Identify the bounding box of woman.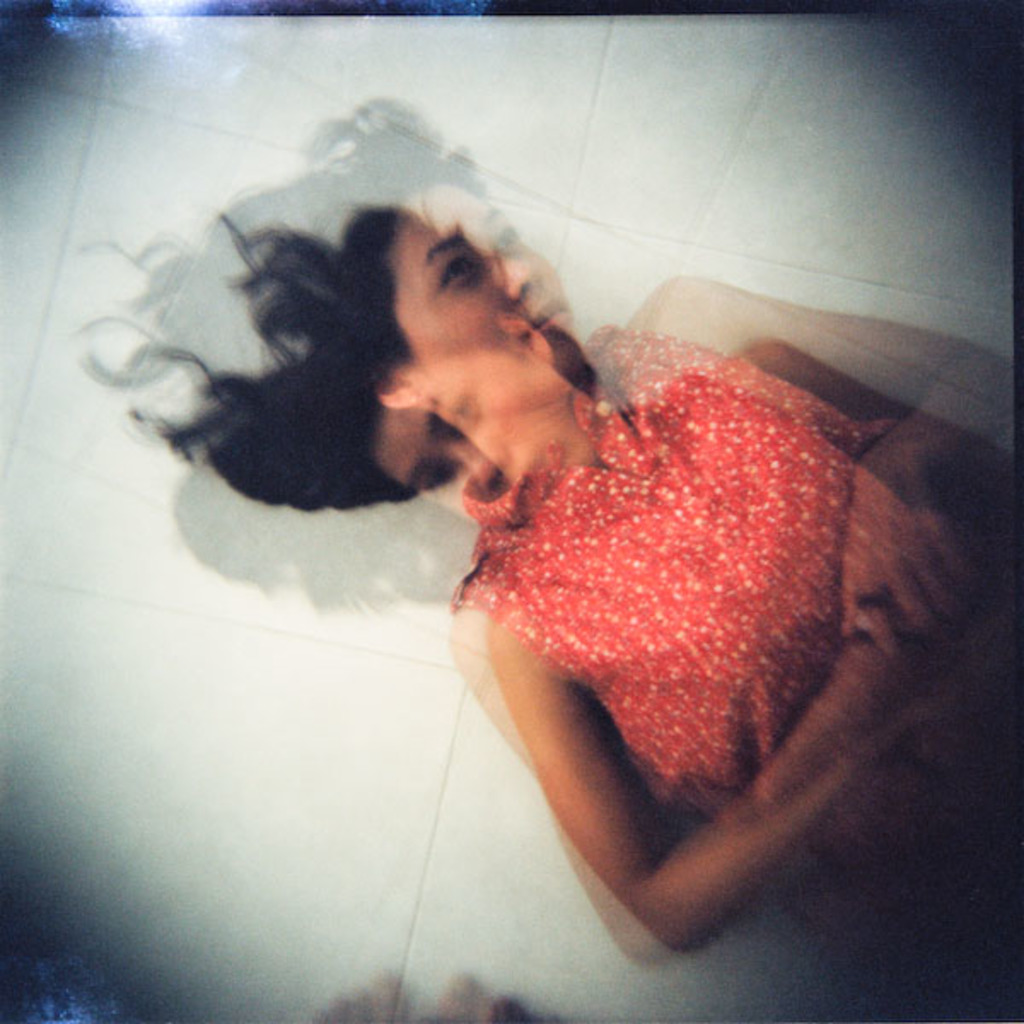
(left=254, top=77, right=945, bottom=1000).
